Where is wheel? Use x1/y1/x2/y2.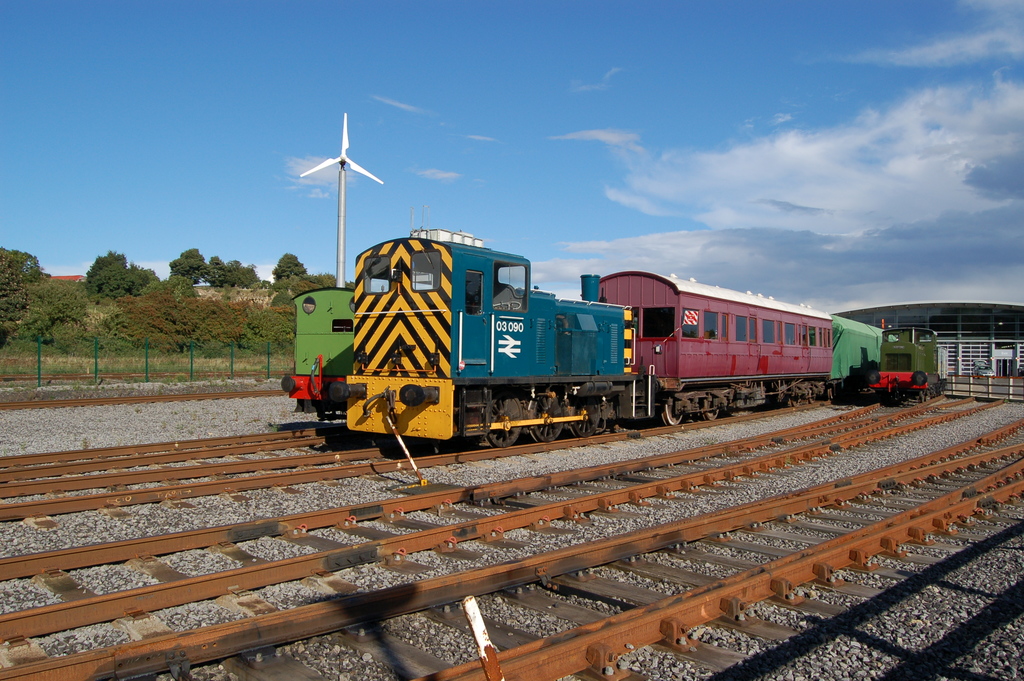
528/393/562/443.
